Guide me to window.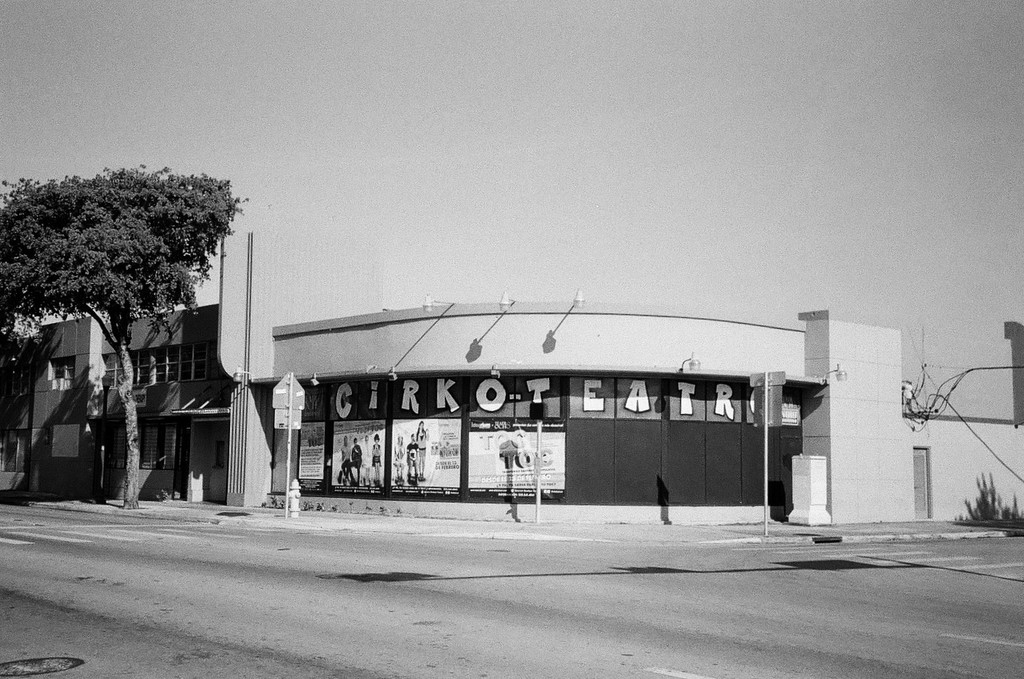
Guidance: pyautogui.locateOnScreen(0, 425, 31, 471).
